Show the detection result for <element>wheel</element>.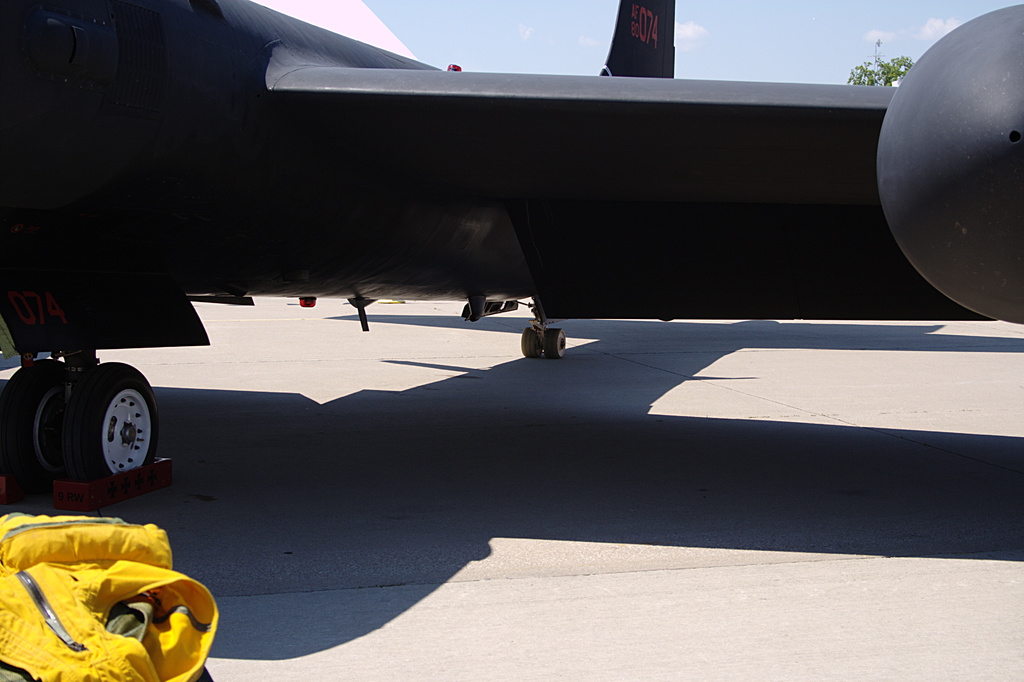
29:361:156:503.
